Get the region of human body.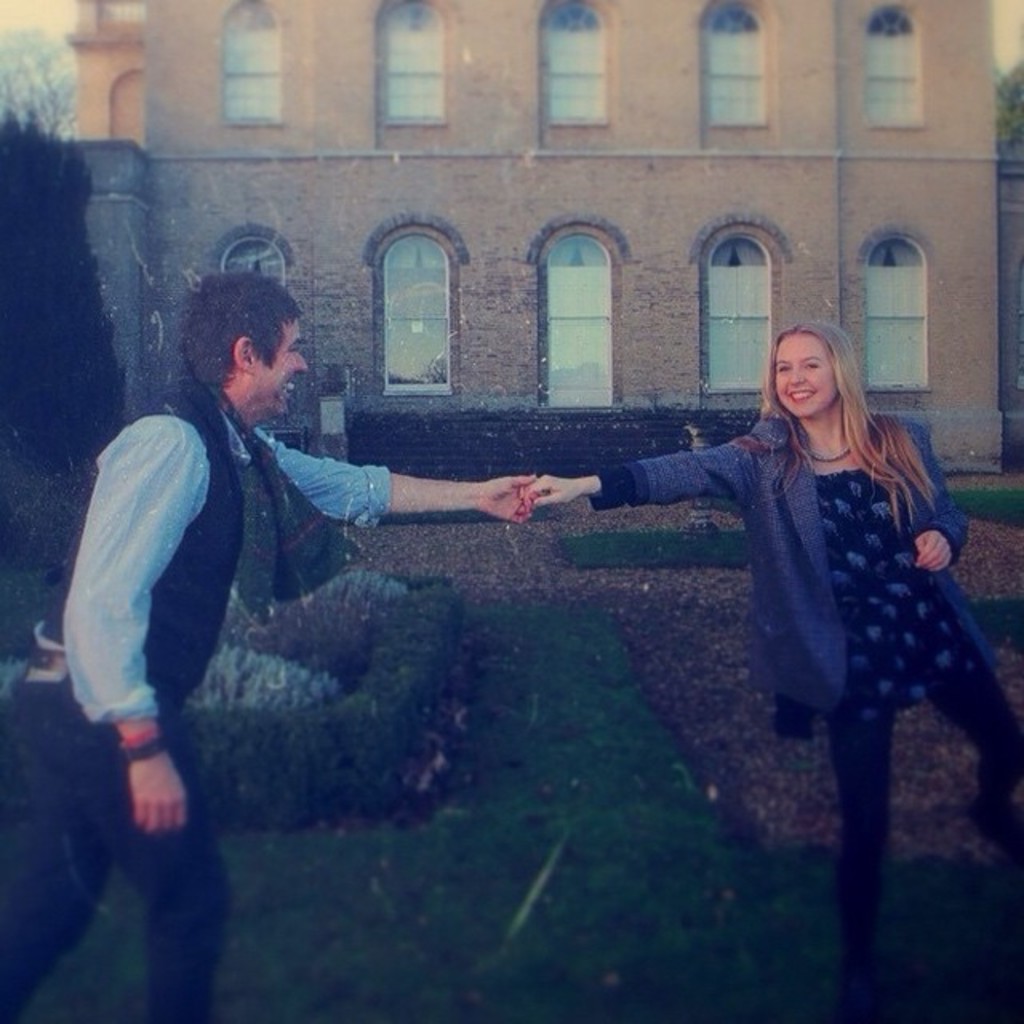
<box>66,258,510,928</box>.
